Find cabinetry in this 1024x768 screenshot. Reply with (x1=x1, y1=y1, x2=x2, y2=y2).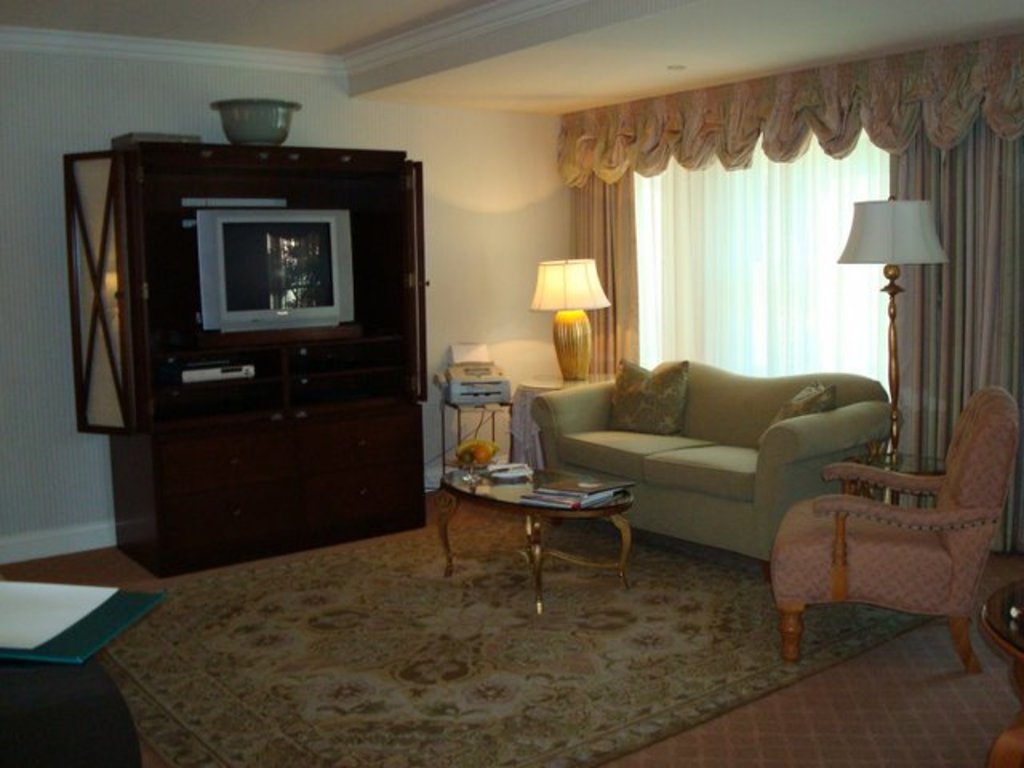
(x1=120, y1=139, x2=430, y2=579).
